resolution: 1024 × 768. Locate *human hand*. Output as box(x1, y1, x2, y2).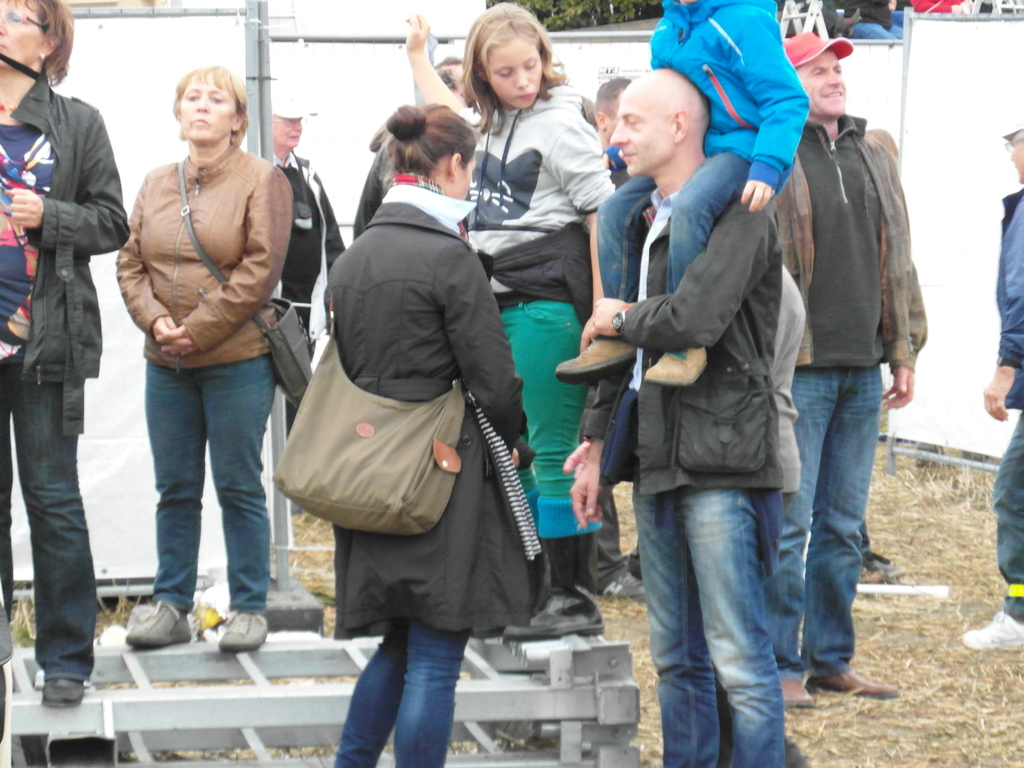
box(403, 12, 431, 52).
